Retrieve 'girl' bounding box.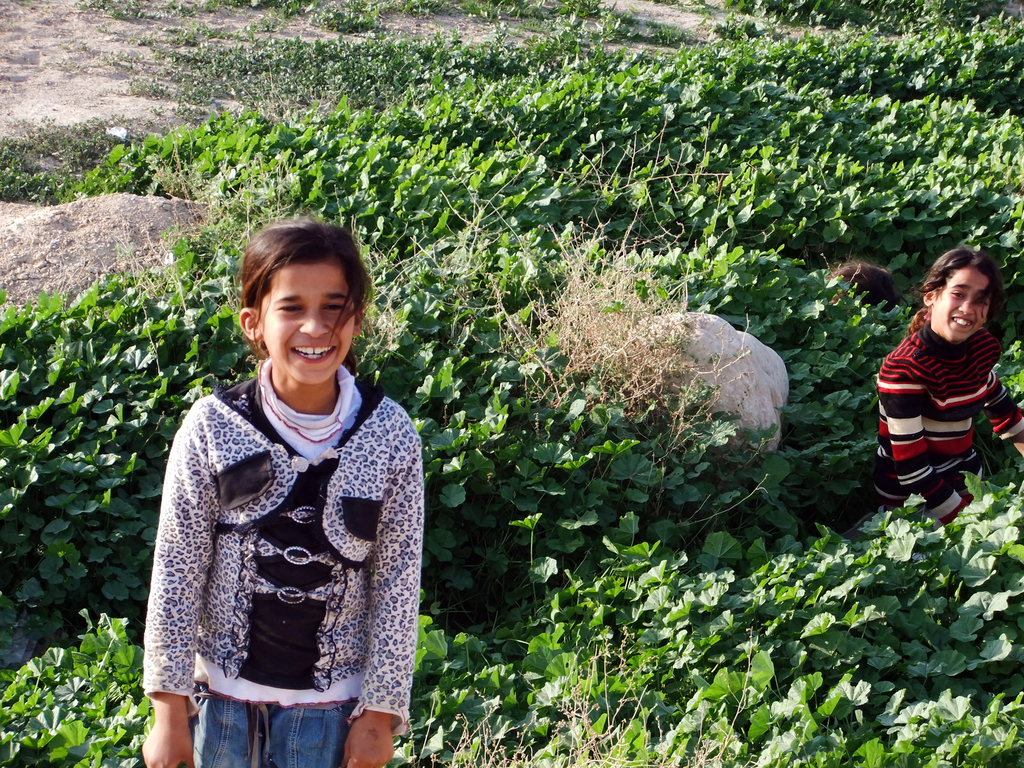
Bounding box: {"left": 868, "top": 245, "right": 1023, "bottom": 532}.
